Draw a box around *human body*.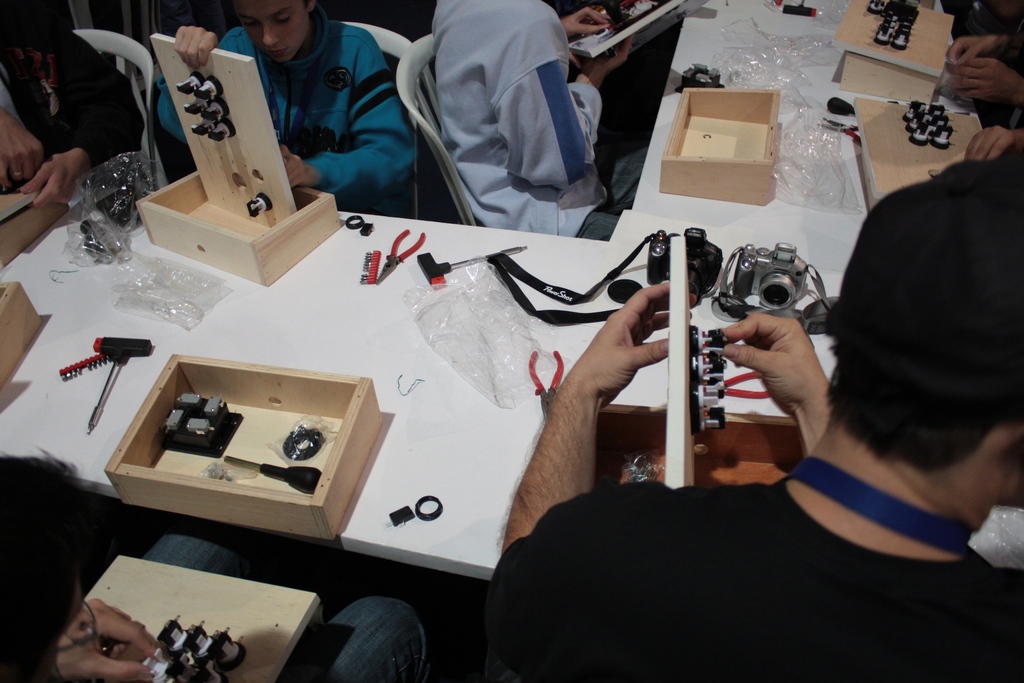
BBox(153, 0, 429, 204).
